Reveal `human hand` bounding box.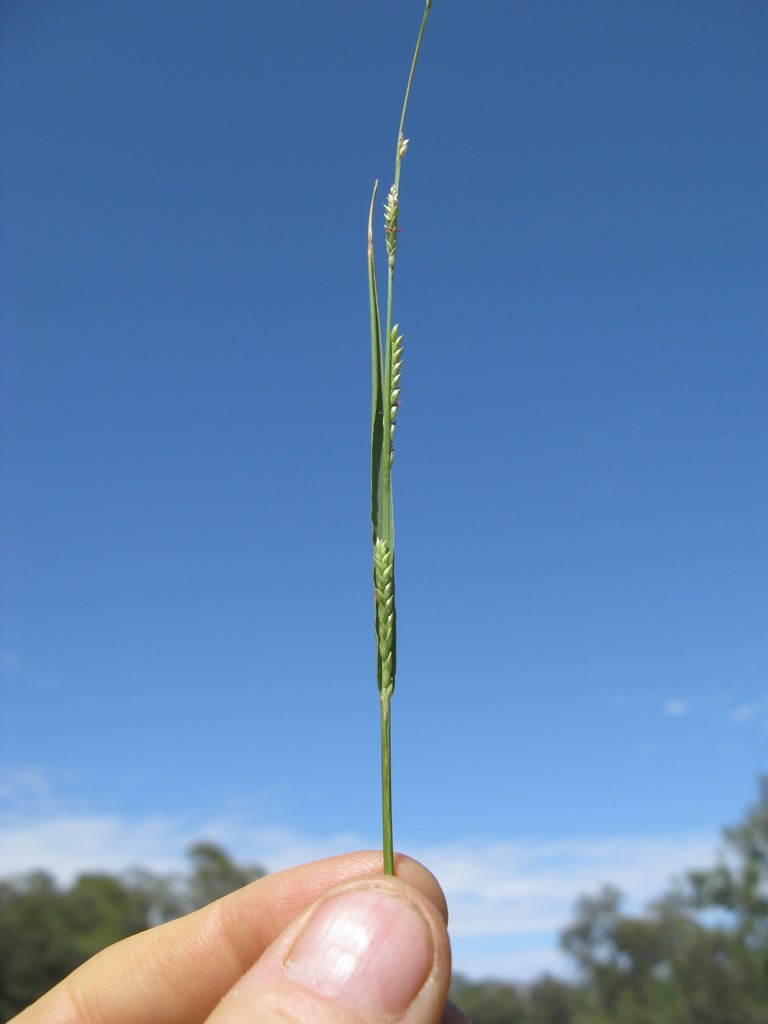
Revealed: crop(8, 849, 476, 1023).
